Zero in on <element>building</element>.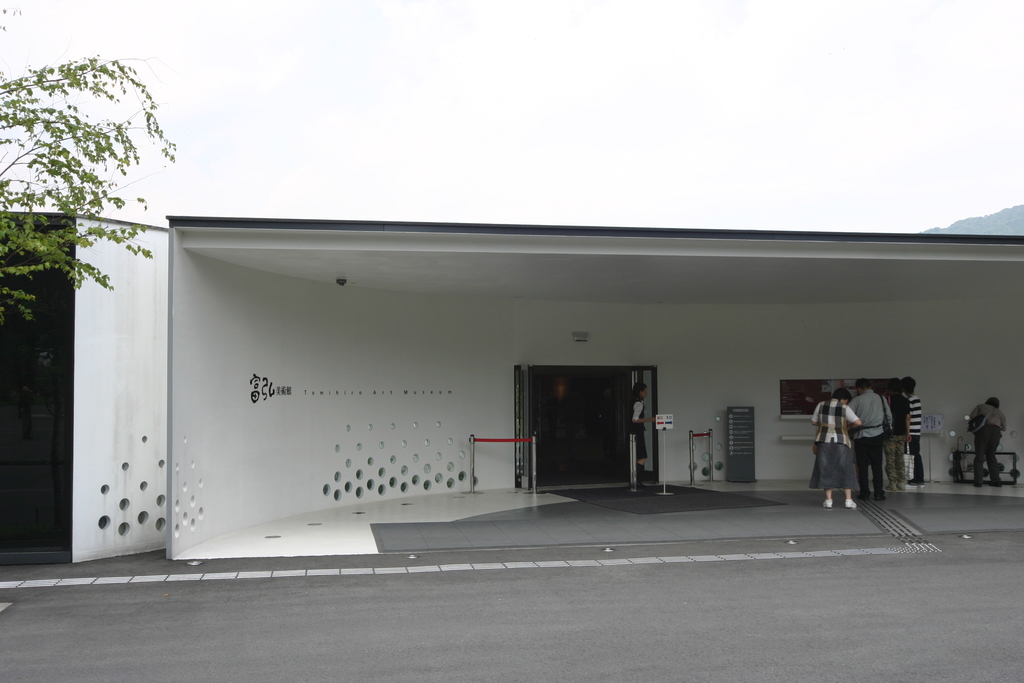
Zeroed in: (x1=0, y1=0, x2=1023, y2=563).
